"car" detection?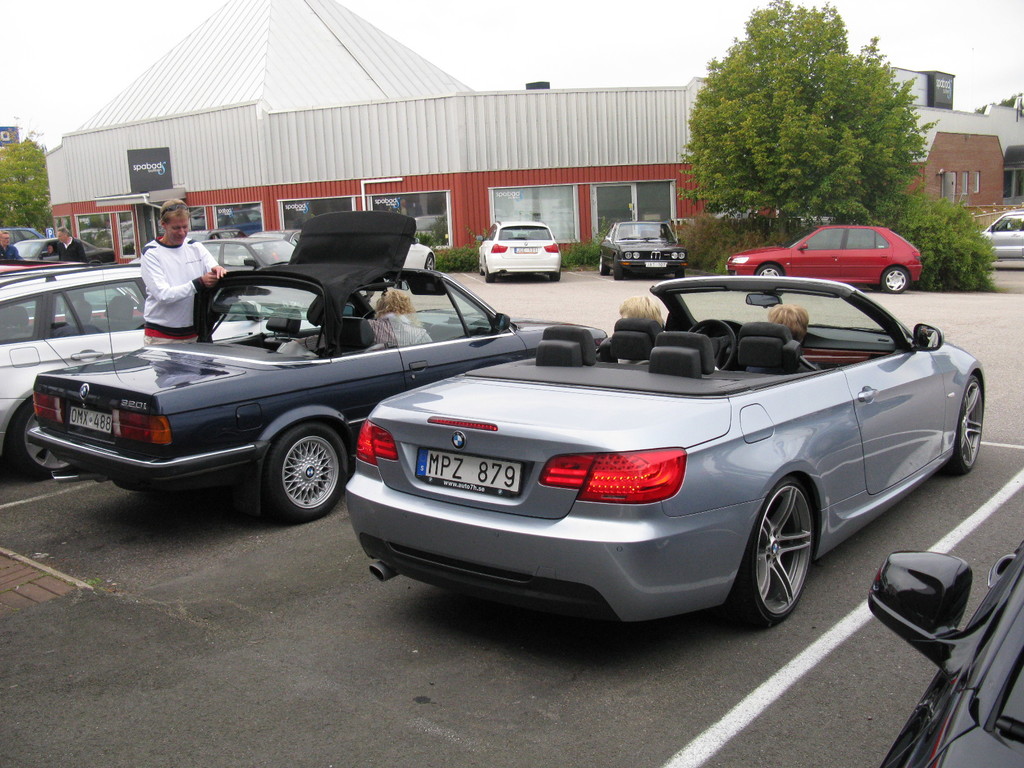
region(594, 218, 685, 280)
